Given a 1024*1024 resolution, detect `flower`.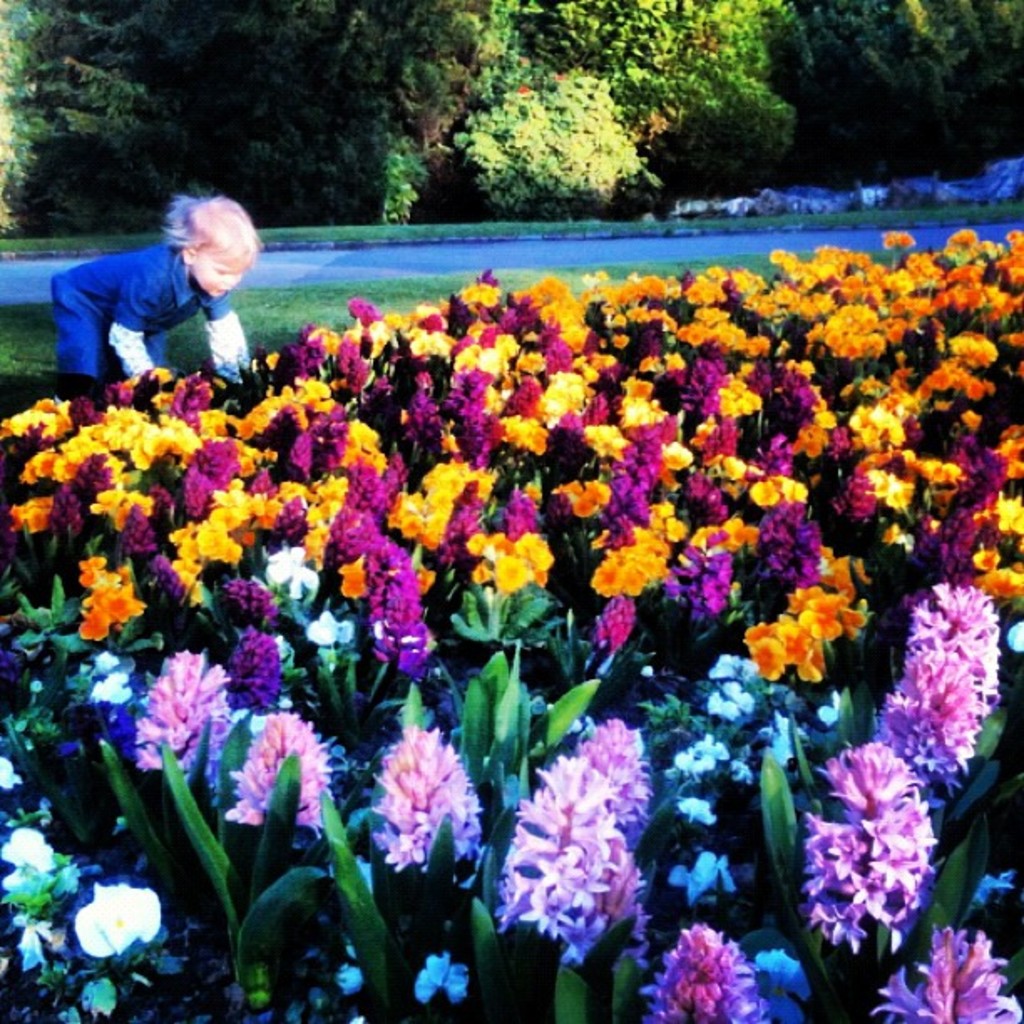
872:920:1022:1022.
